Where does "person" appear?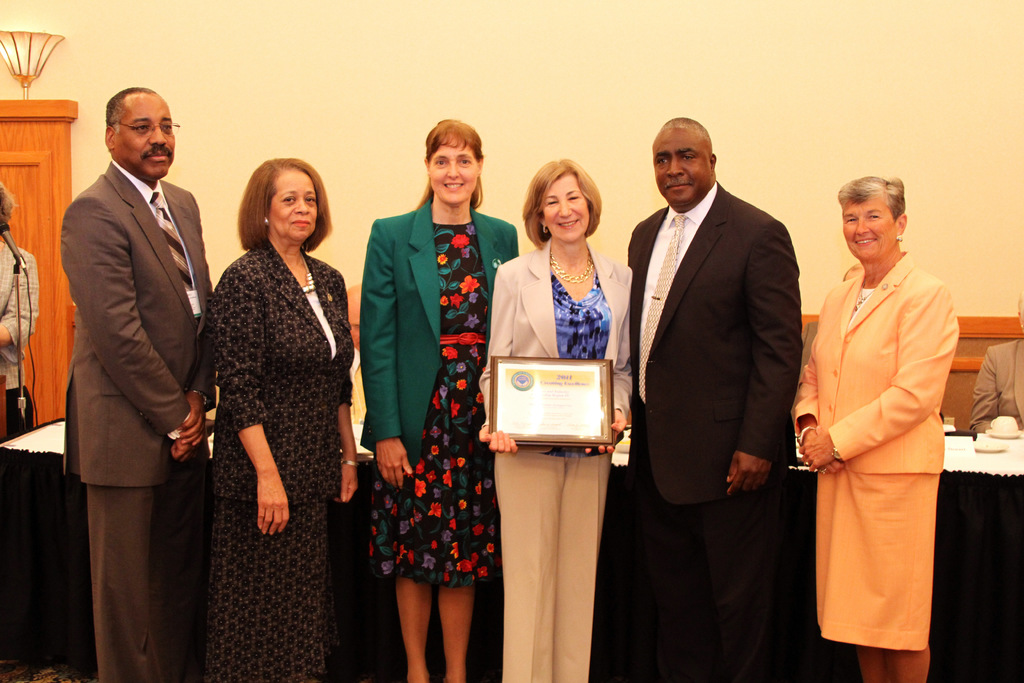
Appears at box(204, 157, 358, 682).
